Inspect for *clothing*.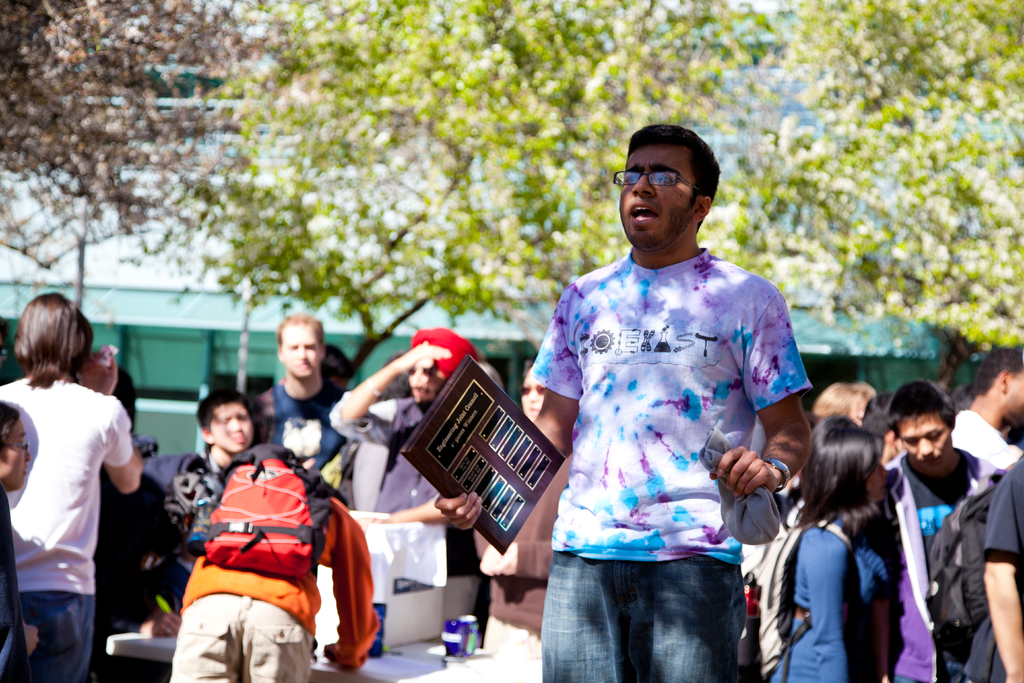
Inspection: box(471, 432, 575, 664).
